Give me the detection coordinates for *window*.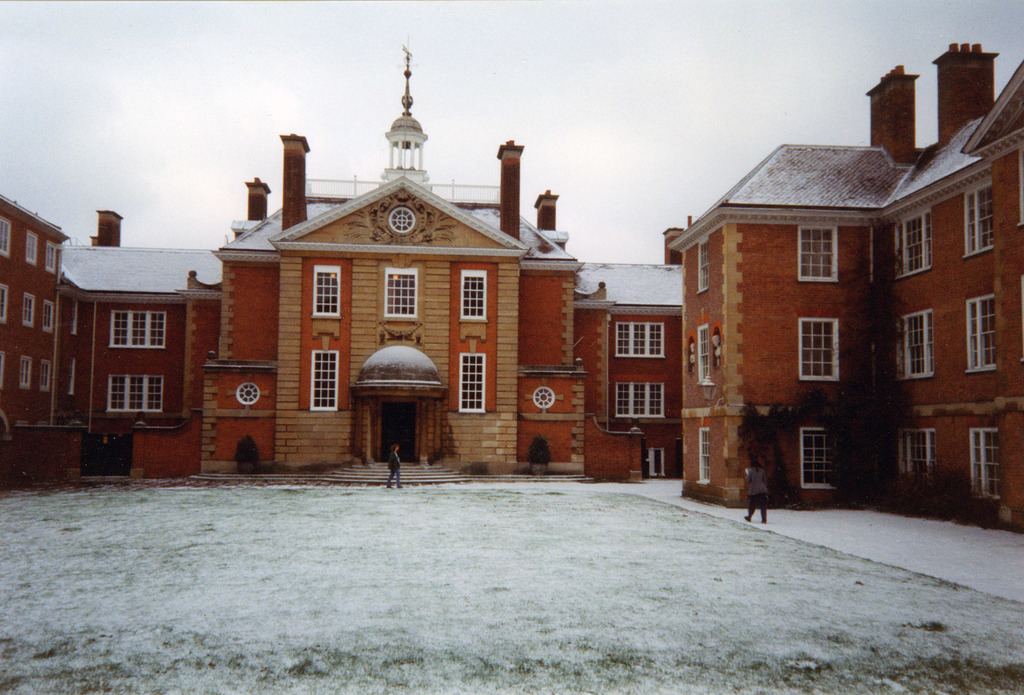
[left=22, top=230, right=40, bottom=268].
